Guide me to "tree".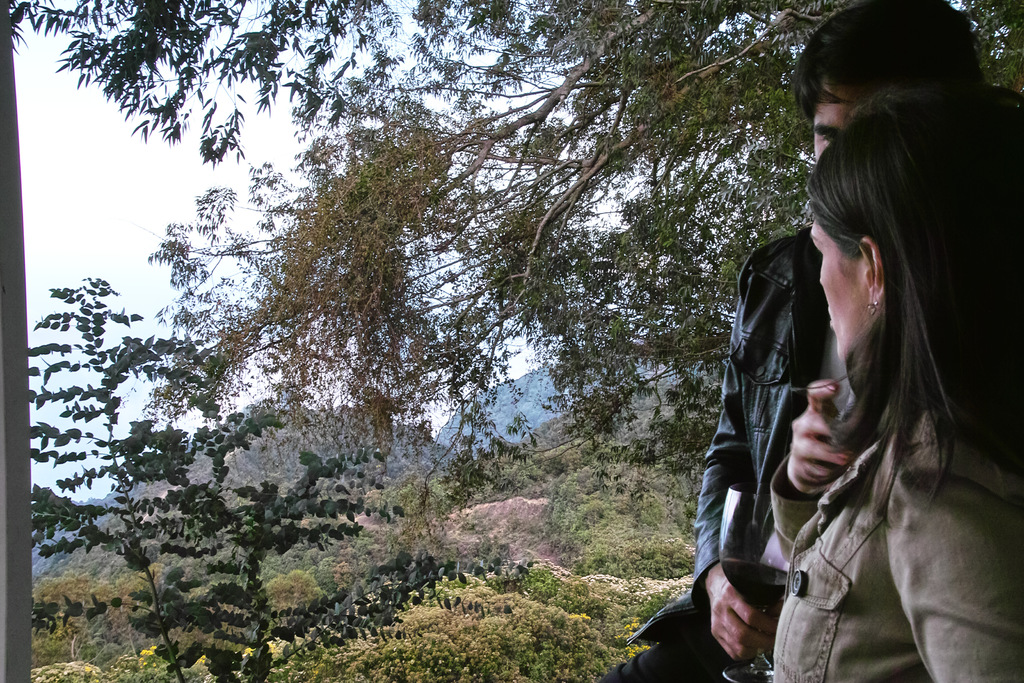
Guidance: [x1=0, y1=0, x2=1023, y2=525].
